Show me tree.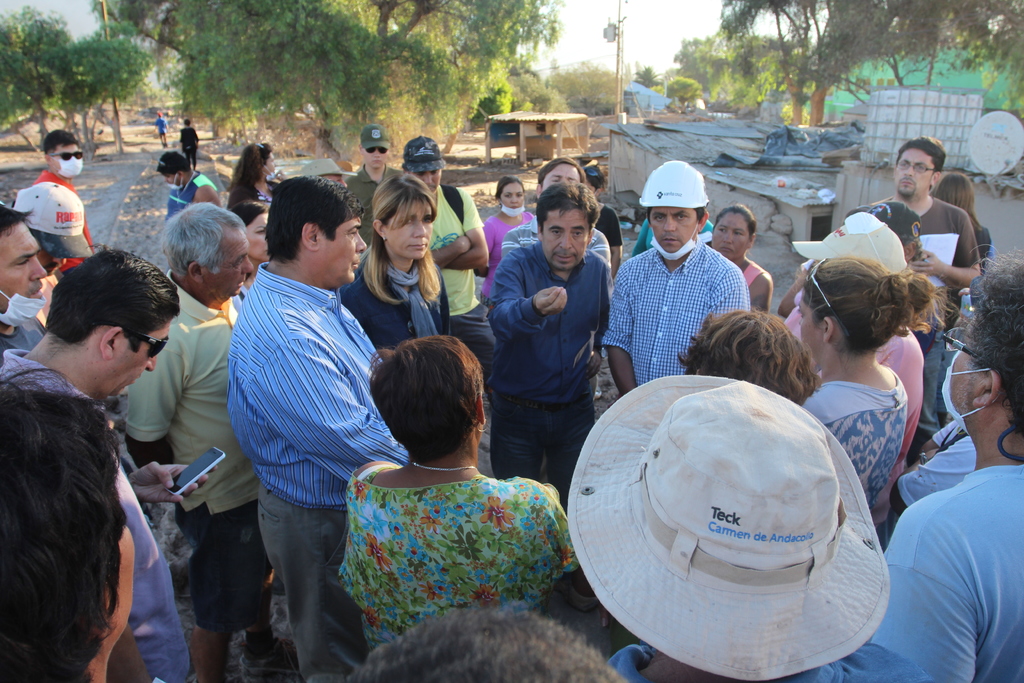
tree is here: x1=179 y1=2 x2=550 y2=146.
